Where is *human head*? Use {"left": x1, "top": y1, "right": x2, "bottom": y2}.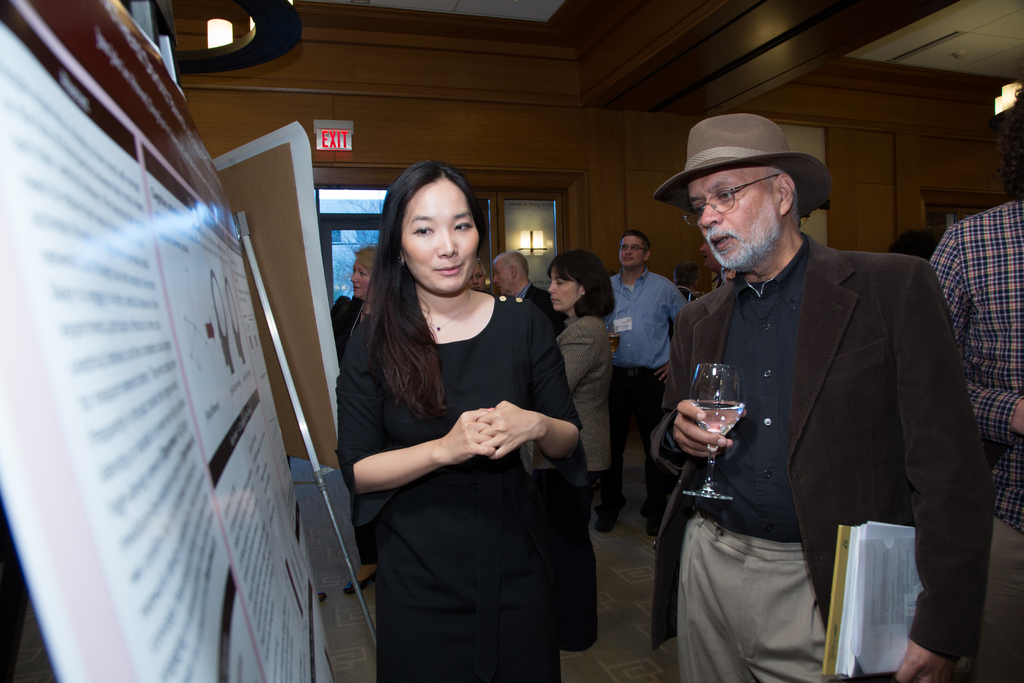
{"left": 492, "top": 249, "right": 529, "bottom": 295}.
